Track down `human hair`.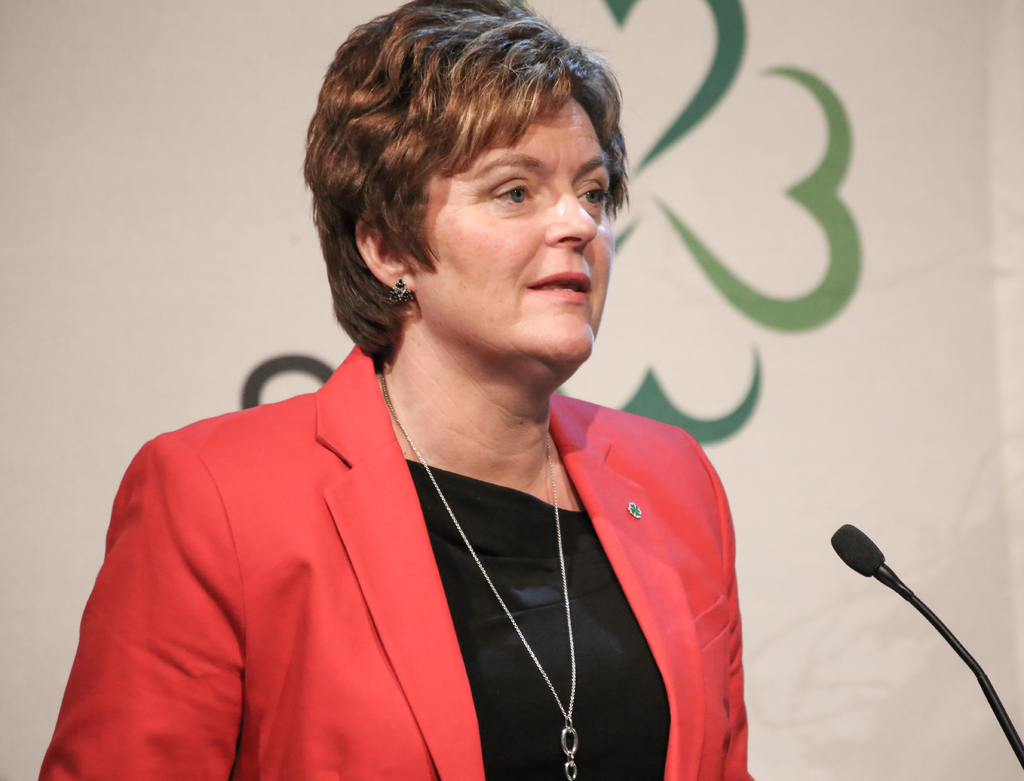
Tracked to <region>306, 3, 627, 370</region>.
